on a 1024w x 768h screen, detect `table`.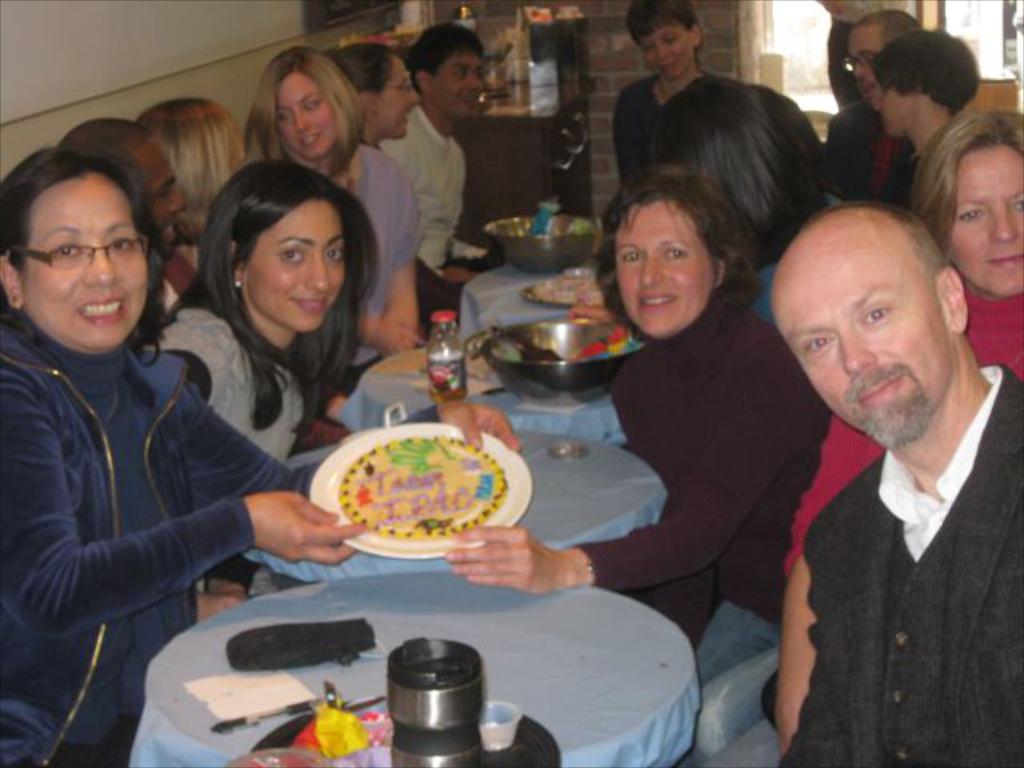
[x1=357, y1=339, x2=635, y2=426].
